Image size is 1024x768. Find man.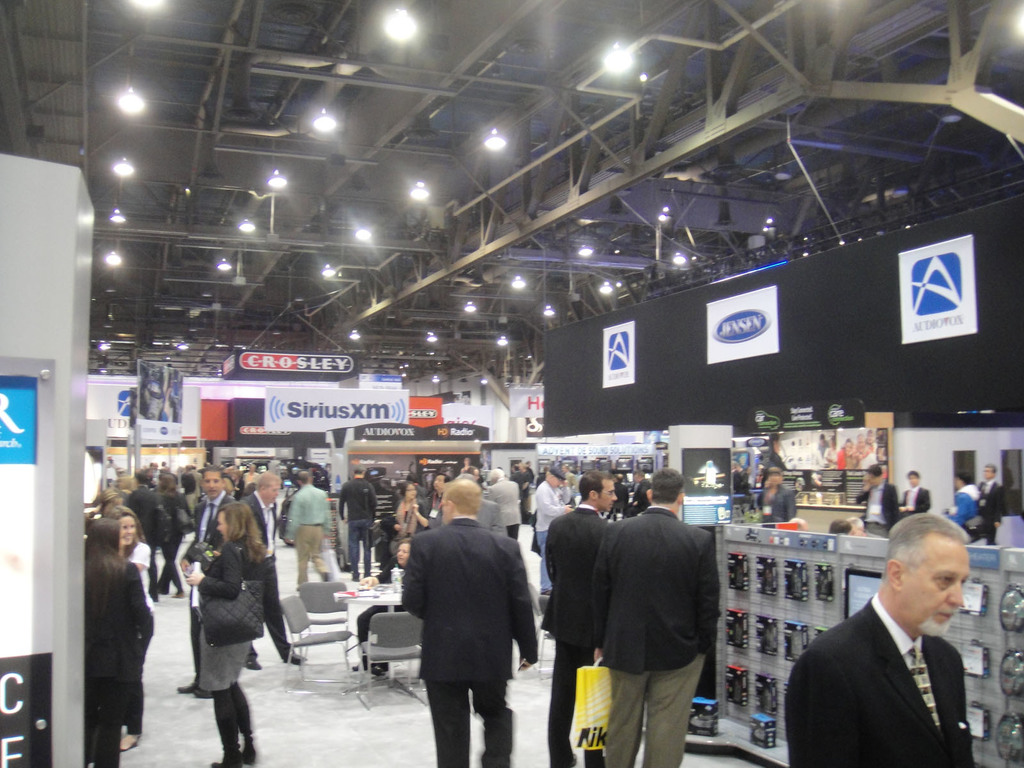
l=732, t=460, r=753, b=497.
